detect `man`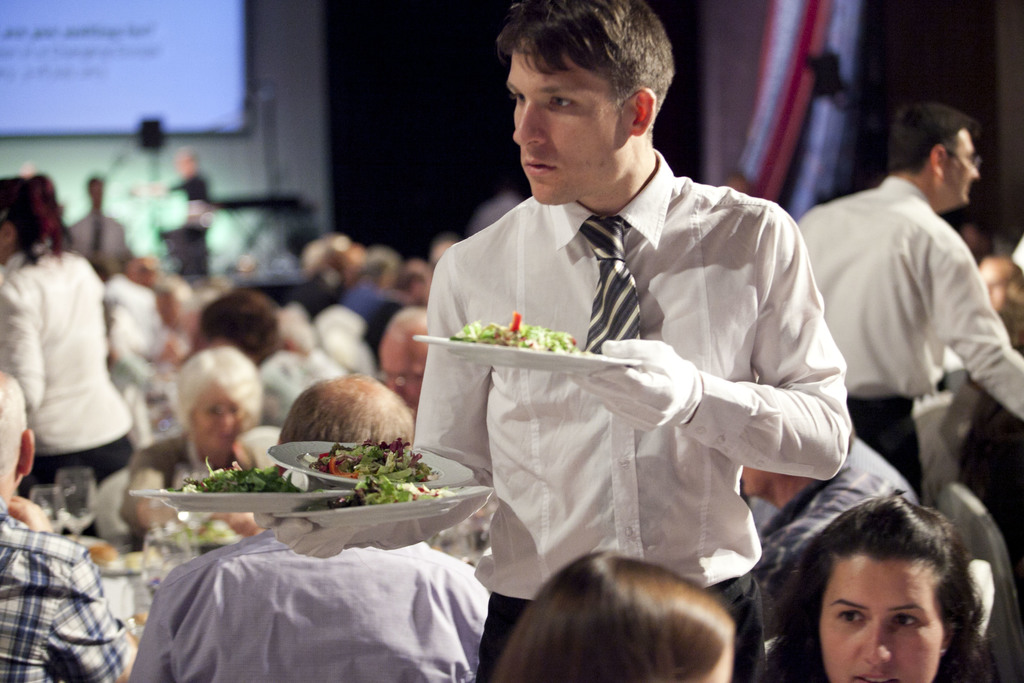
<bbox>975, 254, 1023, 349</bbox>
